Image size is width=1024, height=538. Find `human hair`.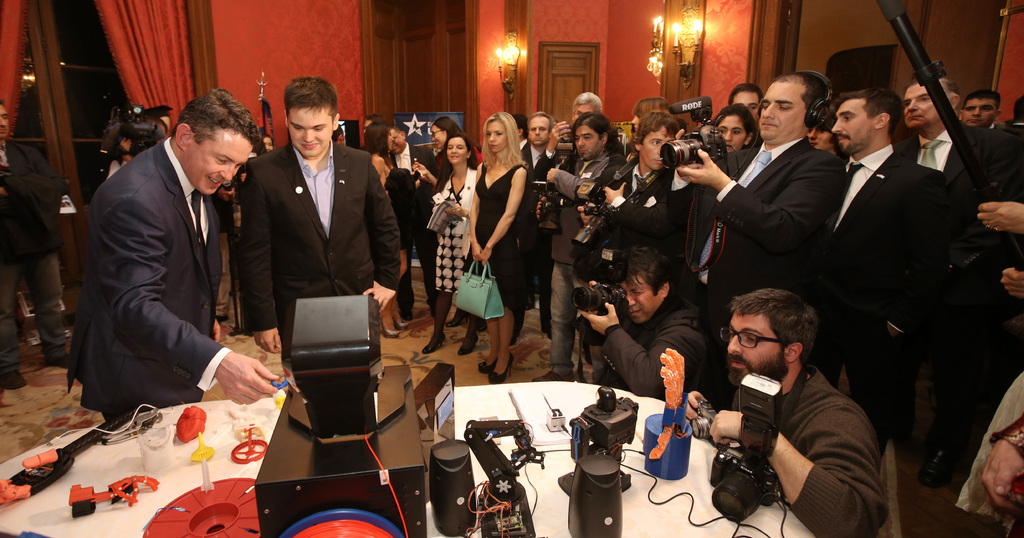
x1=392 y1=126 x2=403 y2=137.
